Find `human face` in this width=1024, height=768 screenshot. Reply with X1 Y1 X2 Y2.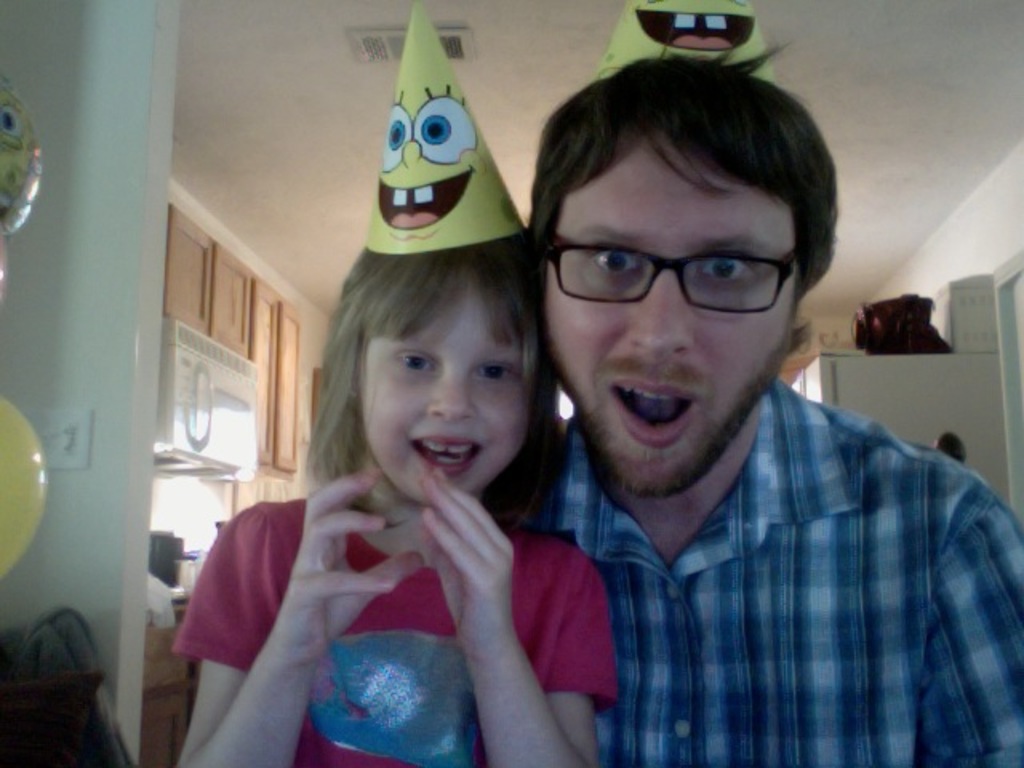
542 141 797 504.
